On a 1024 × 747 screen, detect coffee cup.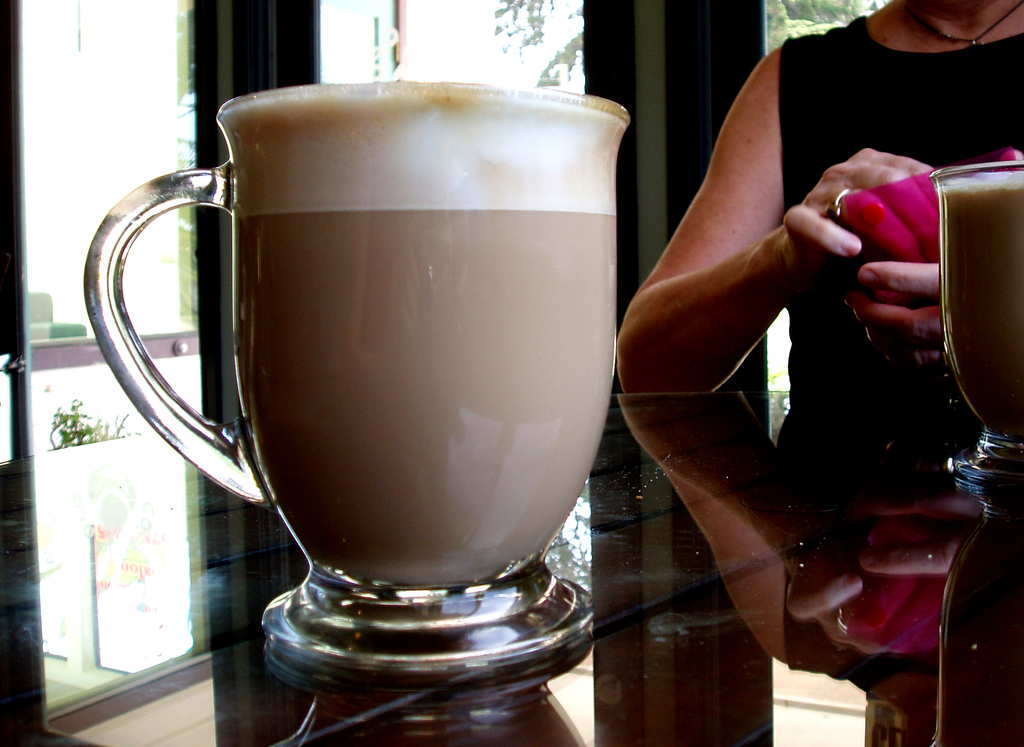
box(932, 159, 1023, 502).
